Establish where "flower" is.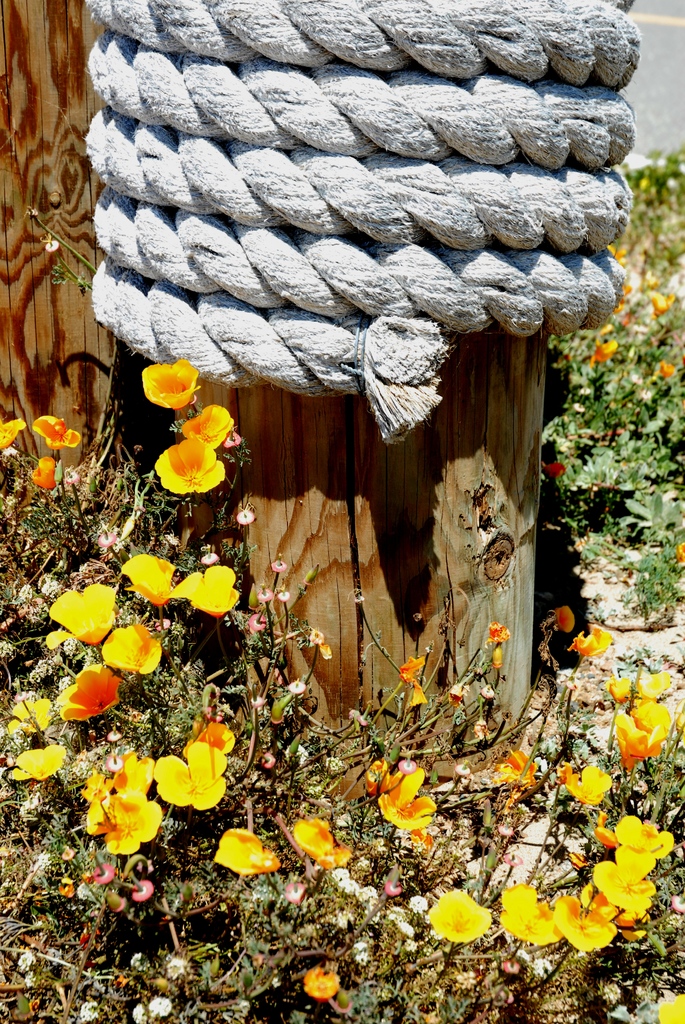
Established at (272,558,285,572).
